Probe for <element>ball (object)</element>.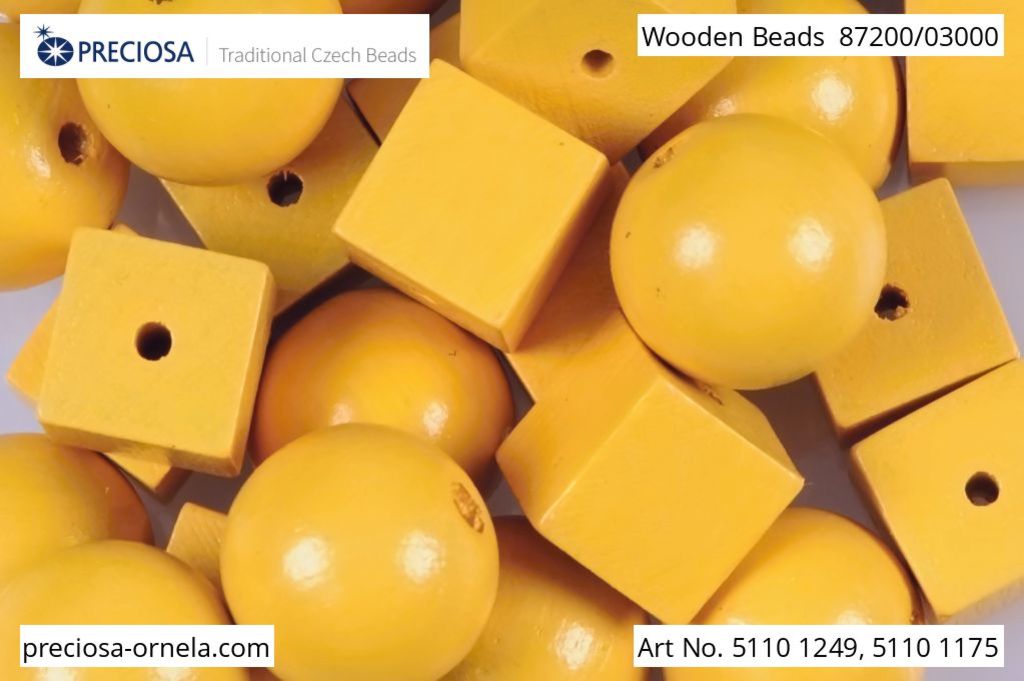
Probe result: {"x1": 0, "y1": 16, "x2": 133, "y2": 288}.
